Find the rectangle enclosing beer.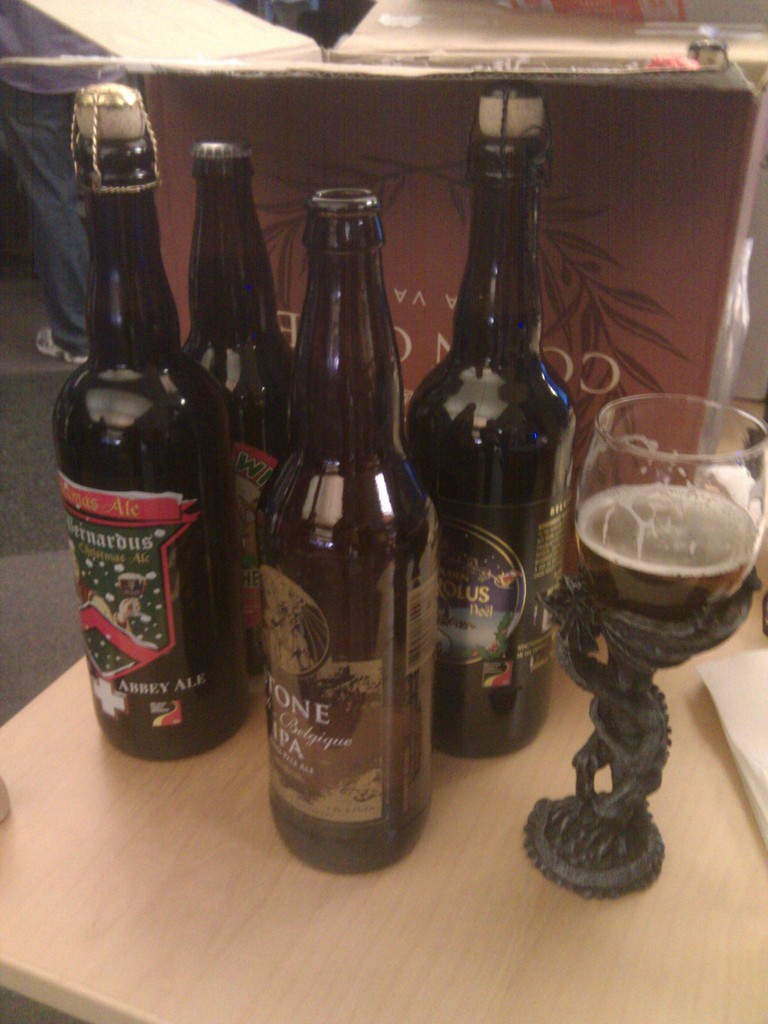
<box>184,140,303,682</box>.
